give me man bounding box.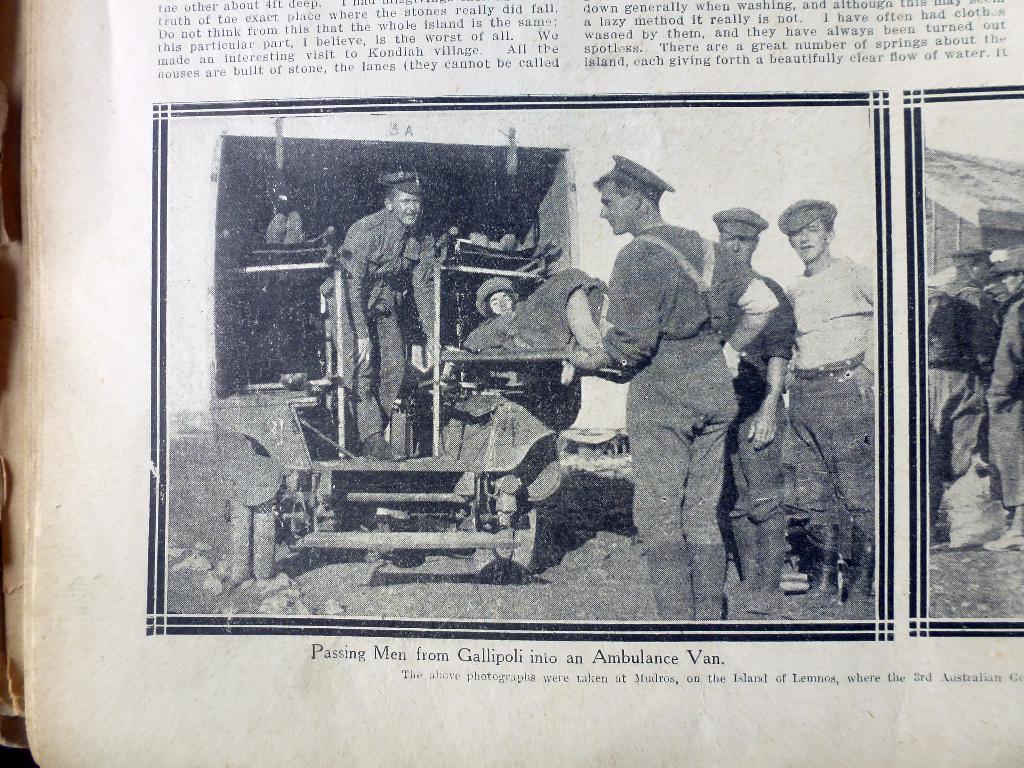
x1=927, y1=249, x2=1000, y2=541.
